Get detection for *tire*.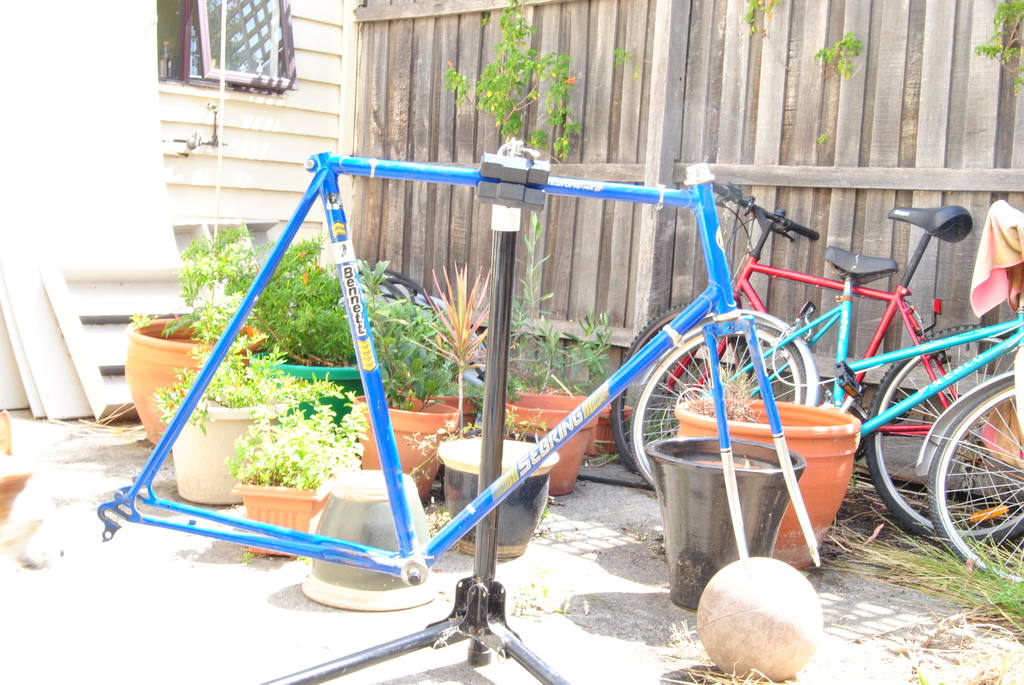
Detection: <bbox>632, 319, 806, 493</bbox>.
